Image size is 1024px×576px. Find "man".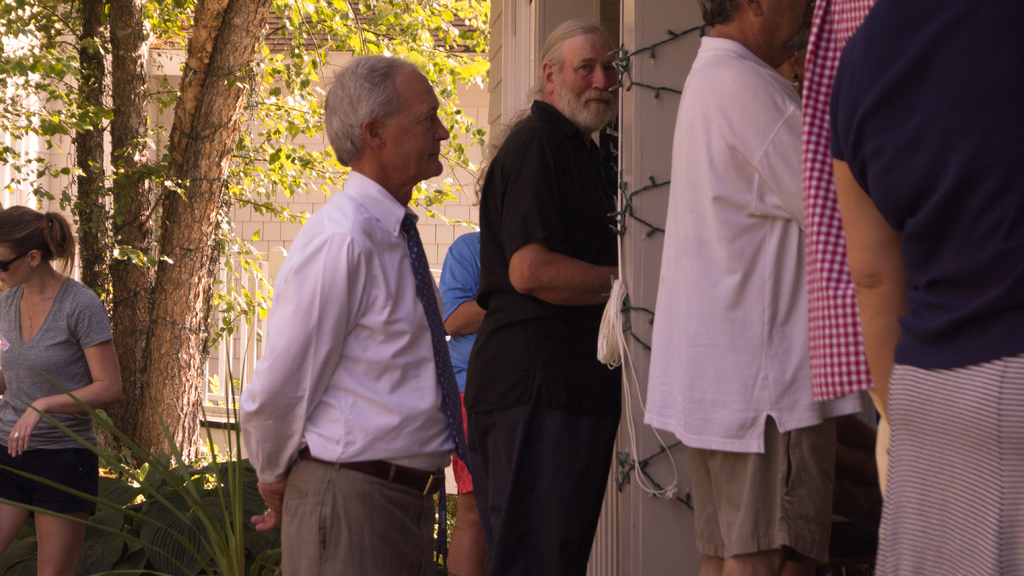
{"left": 643, "top": 0, "right": 869, "bottom": 575}.
